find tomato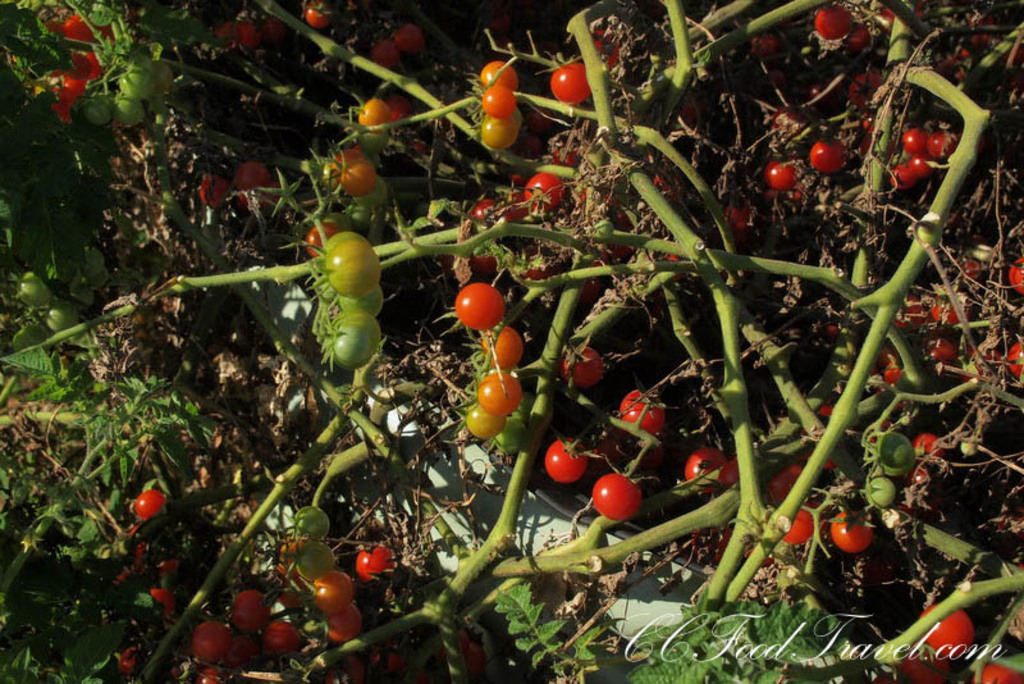
[261, 623, 298, 661]
